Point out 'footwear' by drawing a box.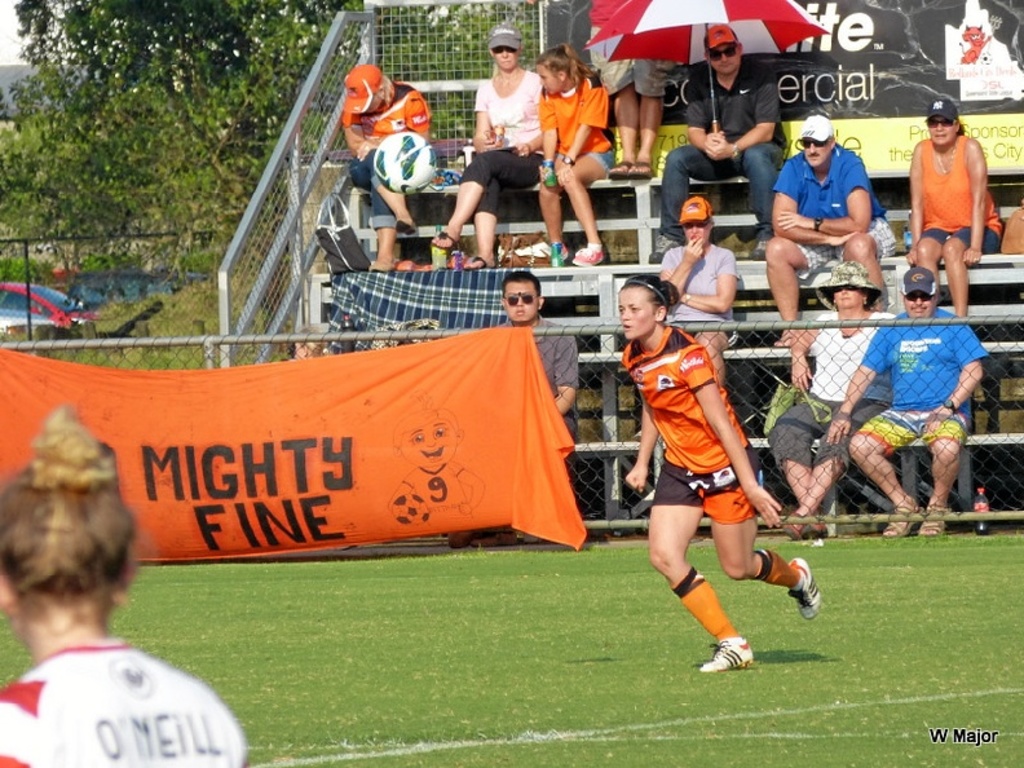
box=[468, 250, 493, 269].
